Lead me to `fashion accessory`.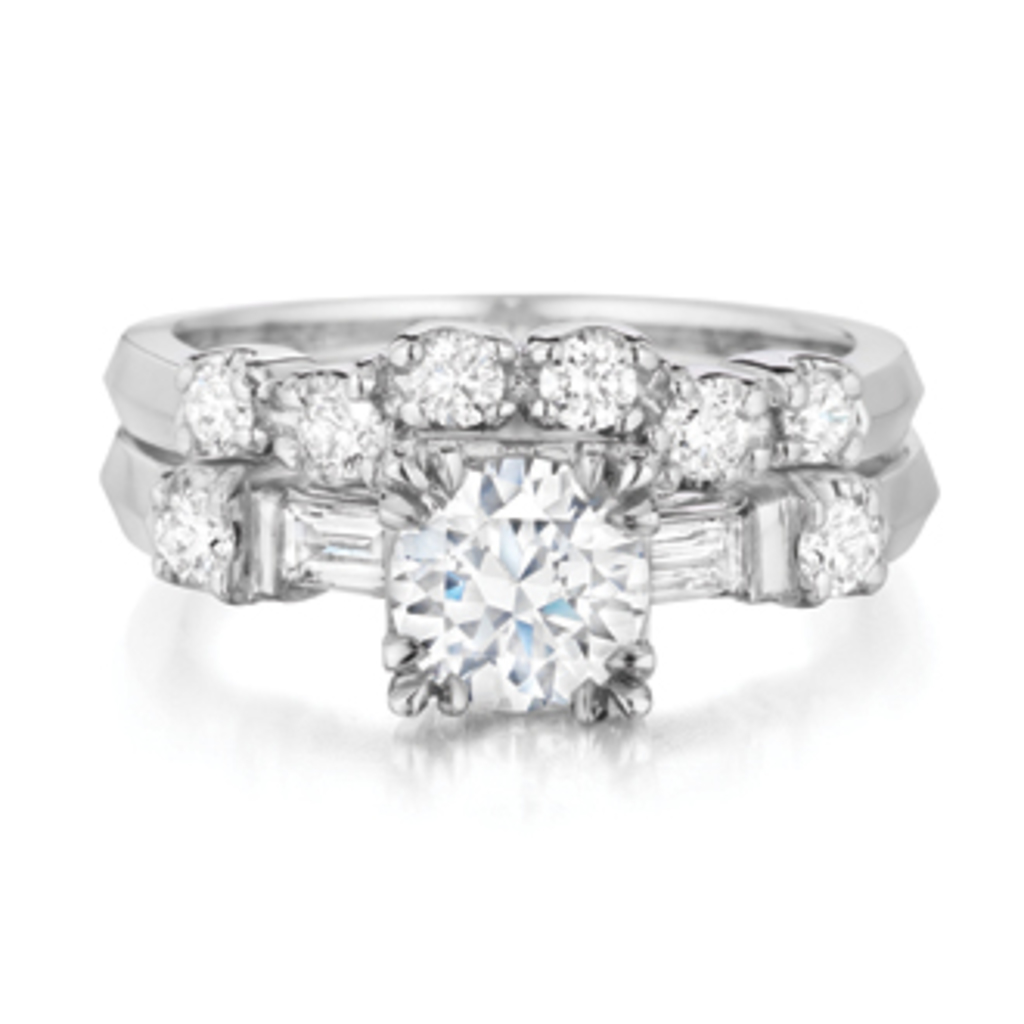
Lead to l=99, t=285, r=940, b=723.
